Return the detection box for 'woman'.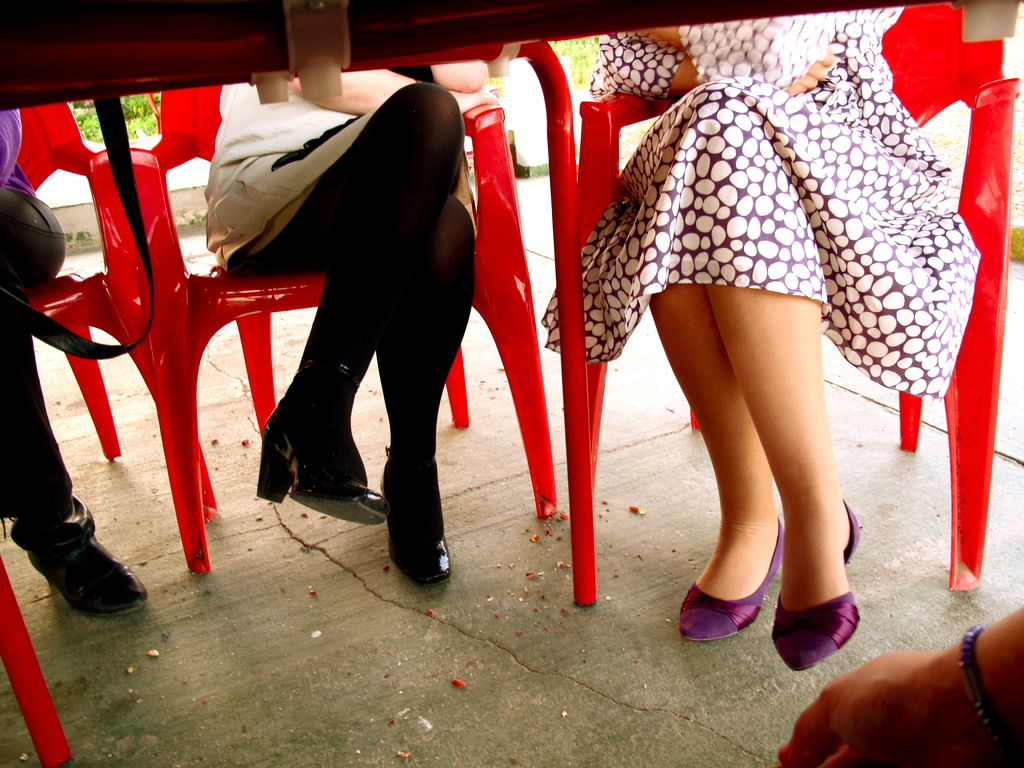
202, 63, 483, 585.
